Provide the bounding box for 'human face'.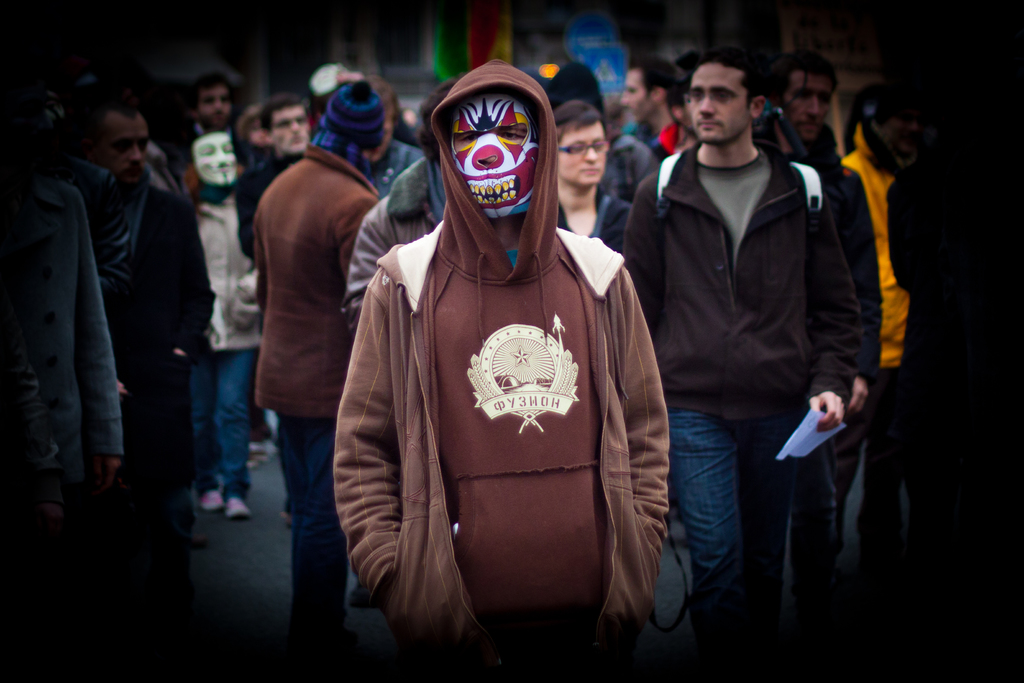
l=184, t=128, r=243, b=190.
